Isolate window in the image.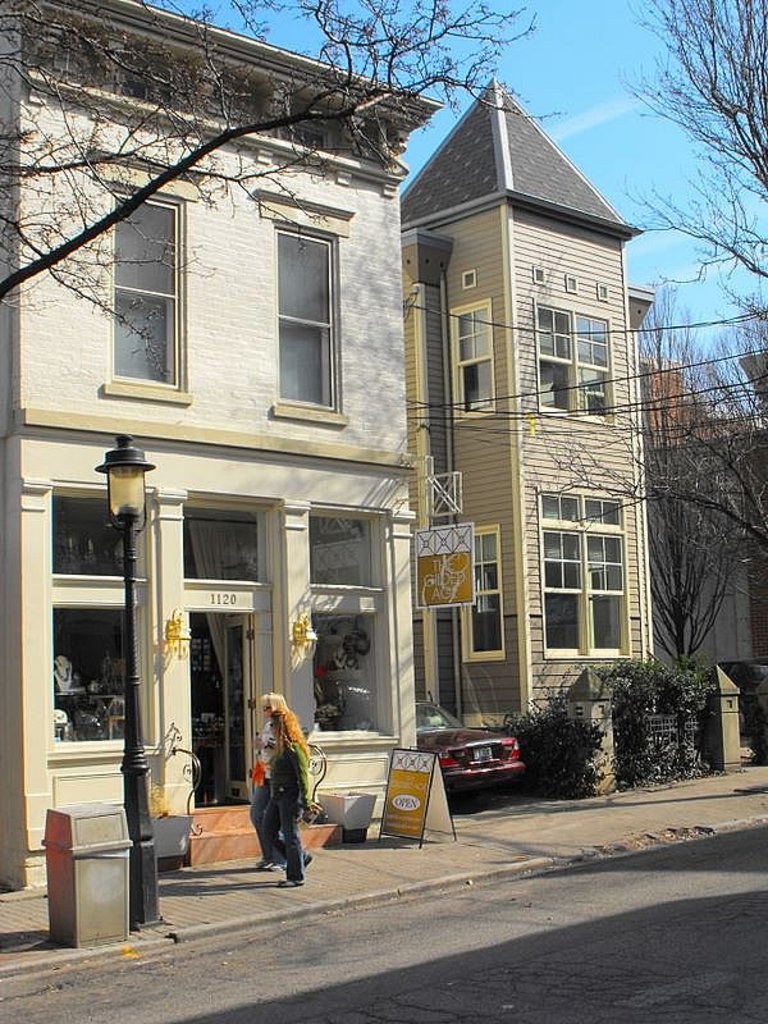
Isolated region: 83 150 196 403.
